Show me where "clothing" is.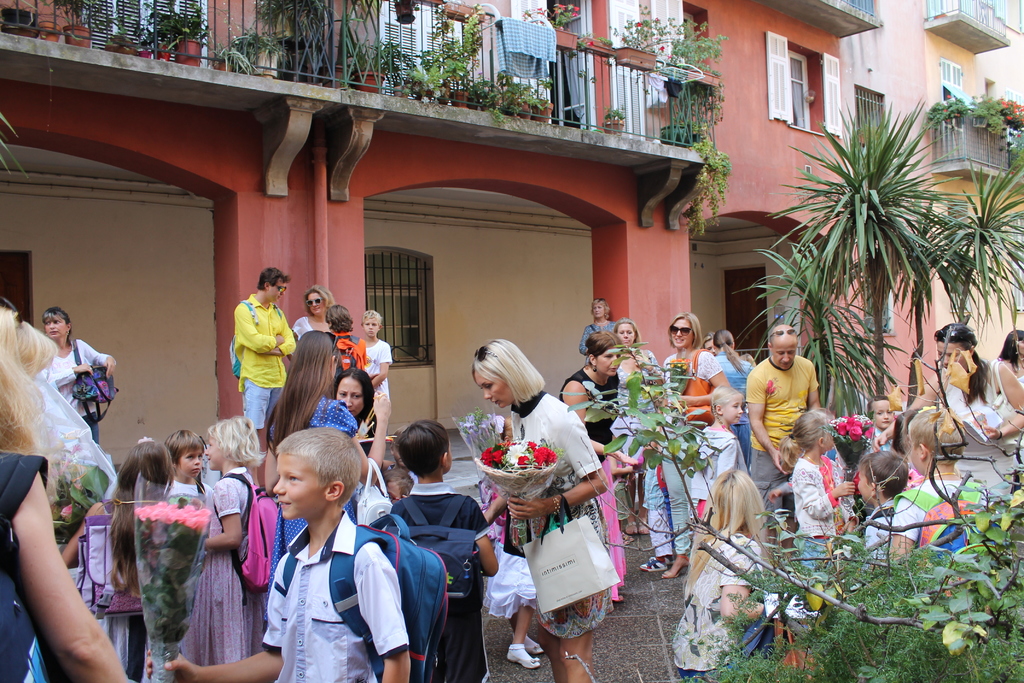
"clothing" is at Rect(557, 372, 620, 449).
